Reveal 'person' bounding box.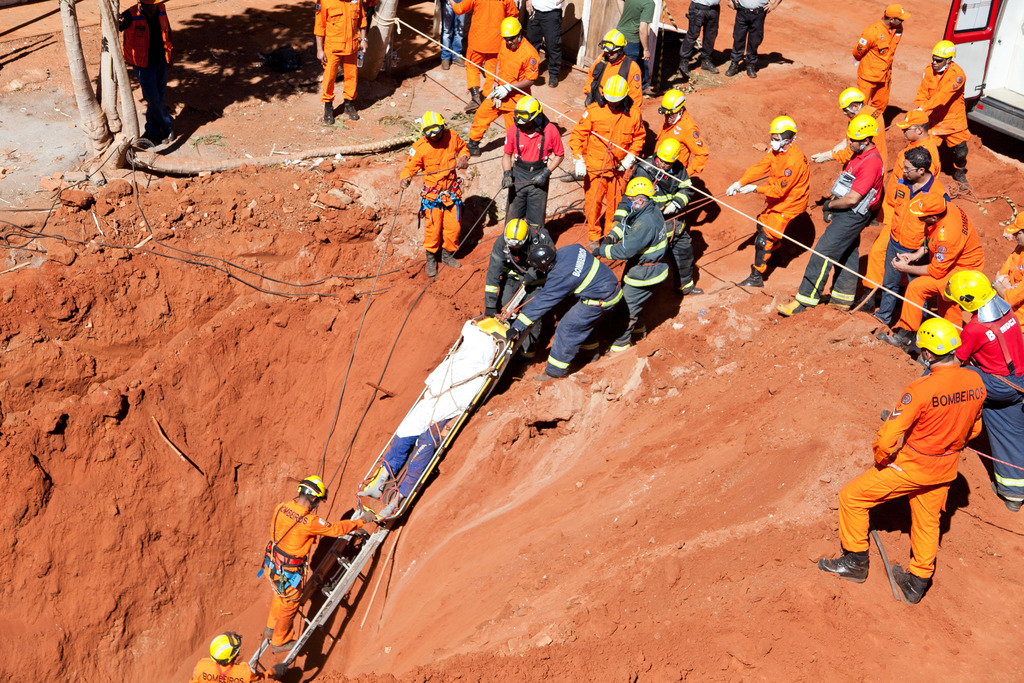
Revealed: 774:120:889:320.
